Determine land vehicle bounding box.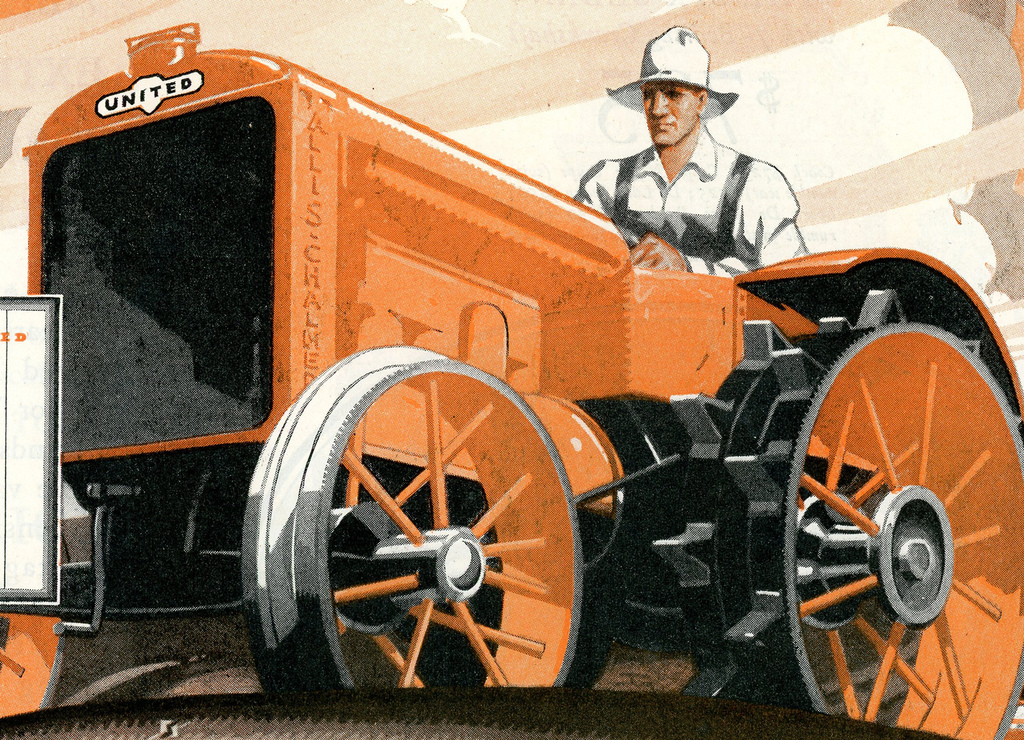
Determined: select_region(7, 70, 1023, 699).
